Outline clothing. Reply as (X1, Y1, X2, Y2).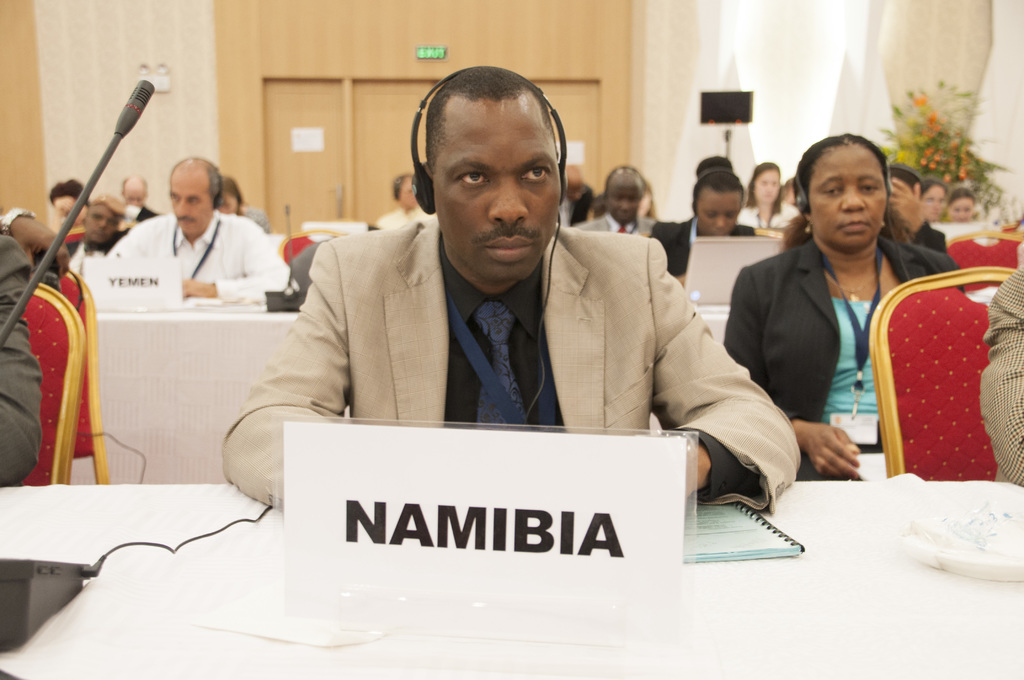
(650, 219, 753, 276).
